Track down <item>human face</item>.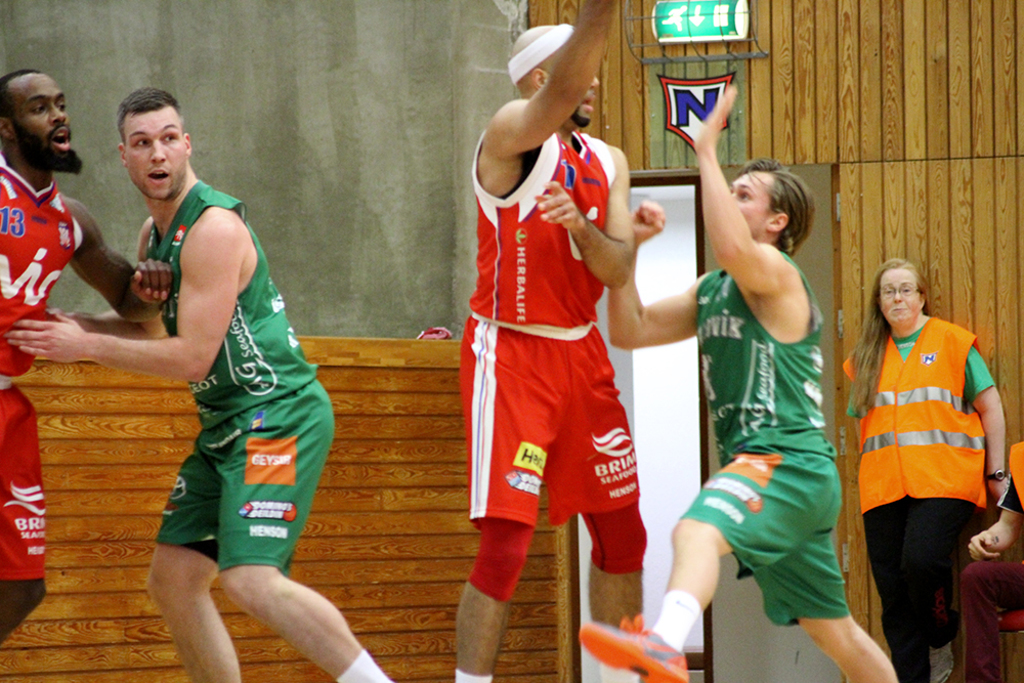
Tracked to [563, 60, 602, 122].
